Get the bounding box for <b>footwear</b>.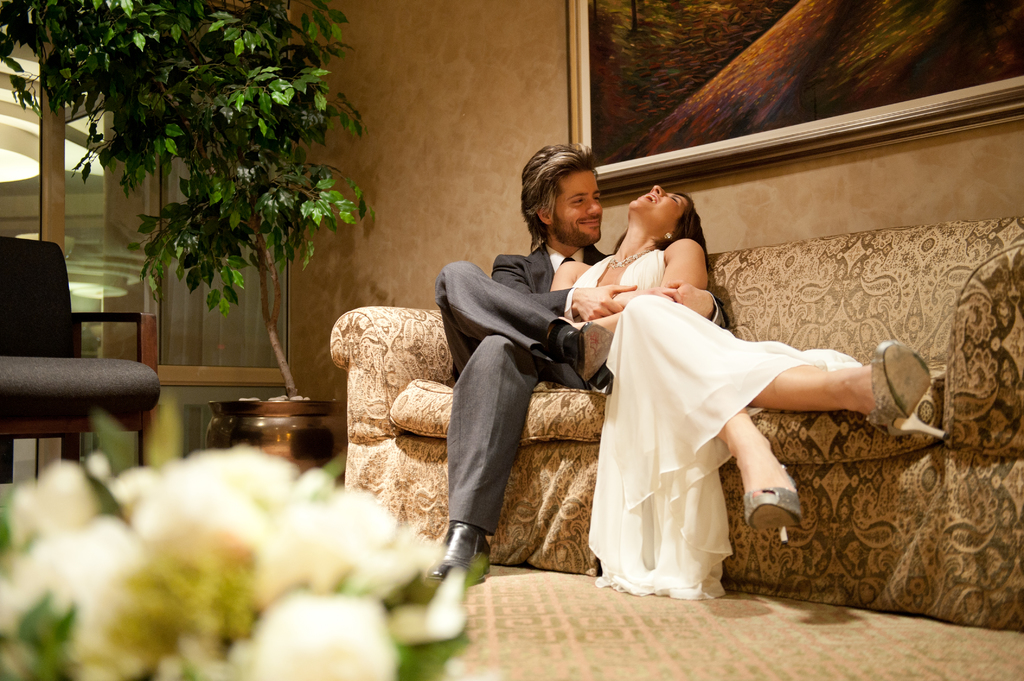
rect(429, 518, 490, 588).
